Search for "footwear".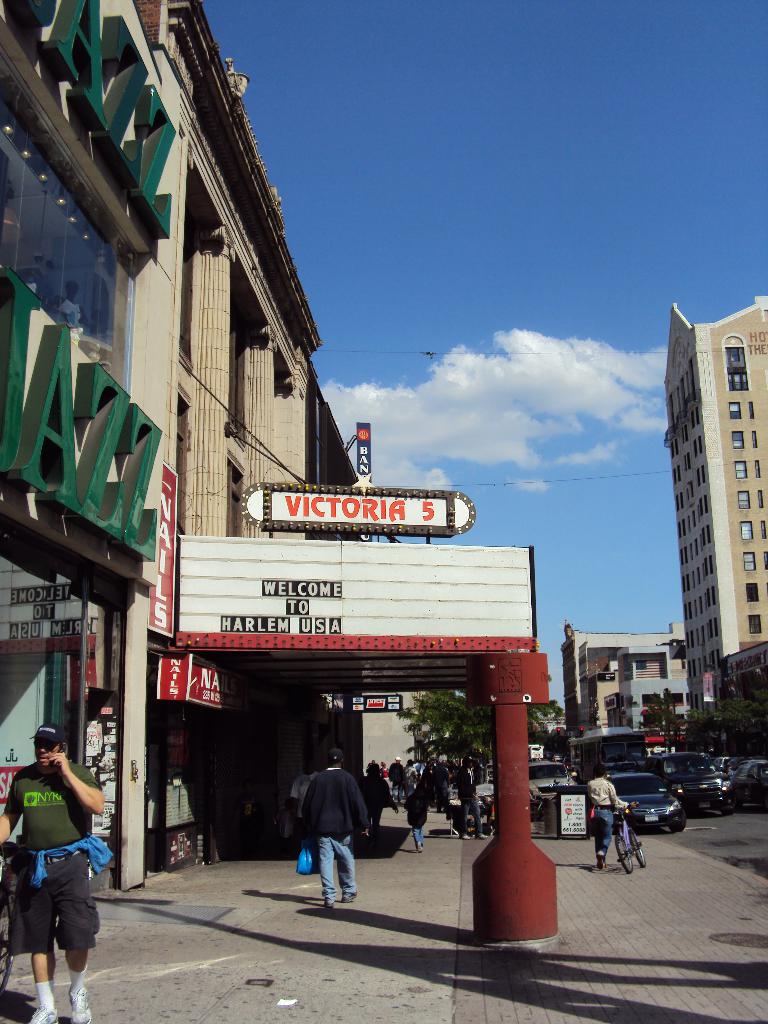
Found at (x1=29, y1=998, x2=64, y2=1023).
